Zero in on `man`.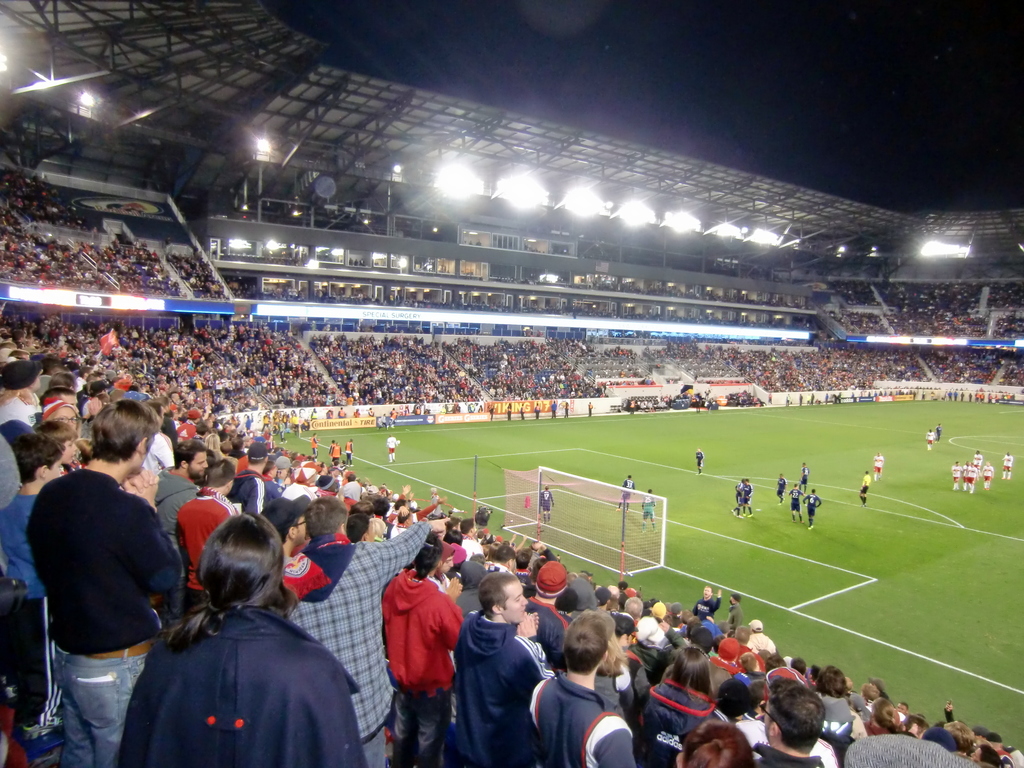
Zeroed in: (x1=965, y1=460, x2=977, y2=494).
